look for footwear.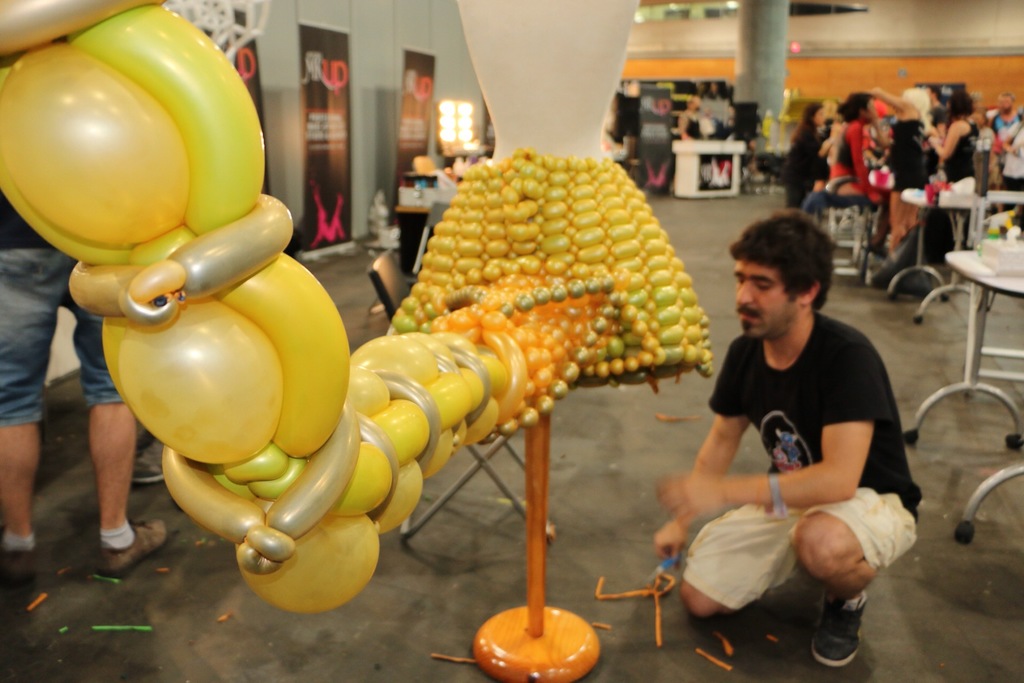
Found: 863:239:883:254.
